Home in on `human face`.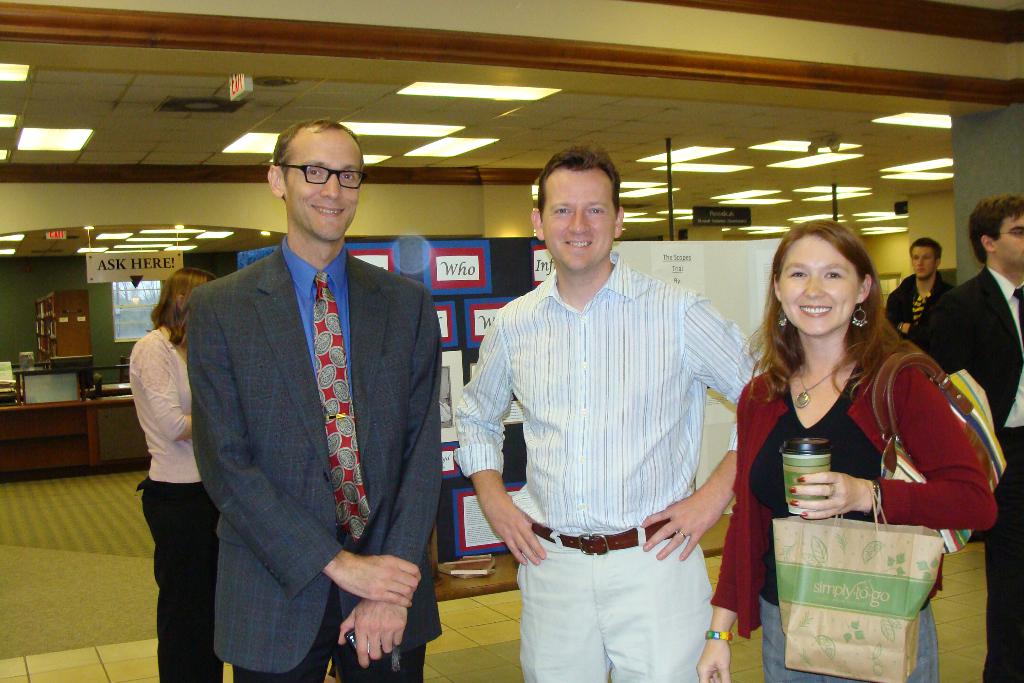
Homed in at BBox(289, 124, 362, 242).
